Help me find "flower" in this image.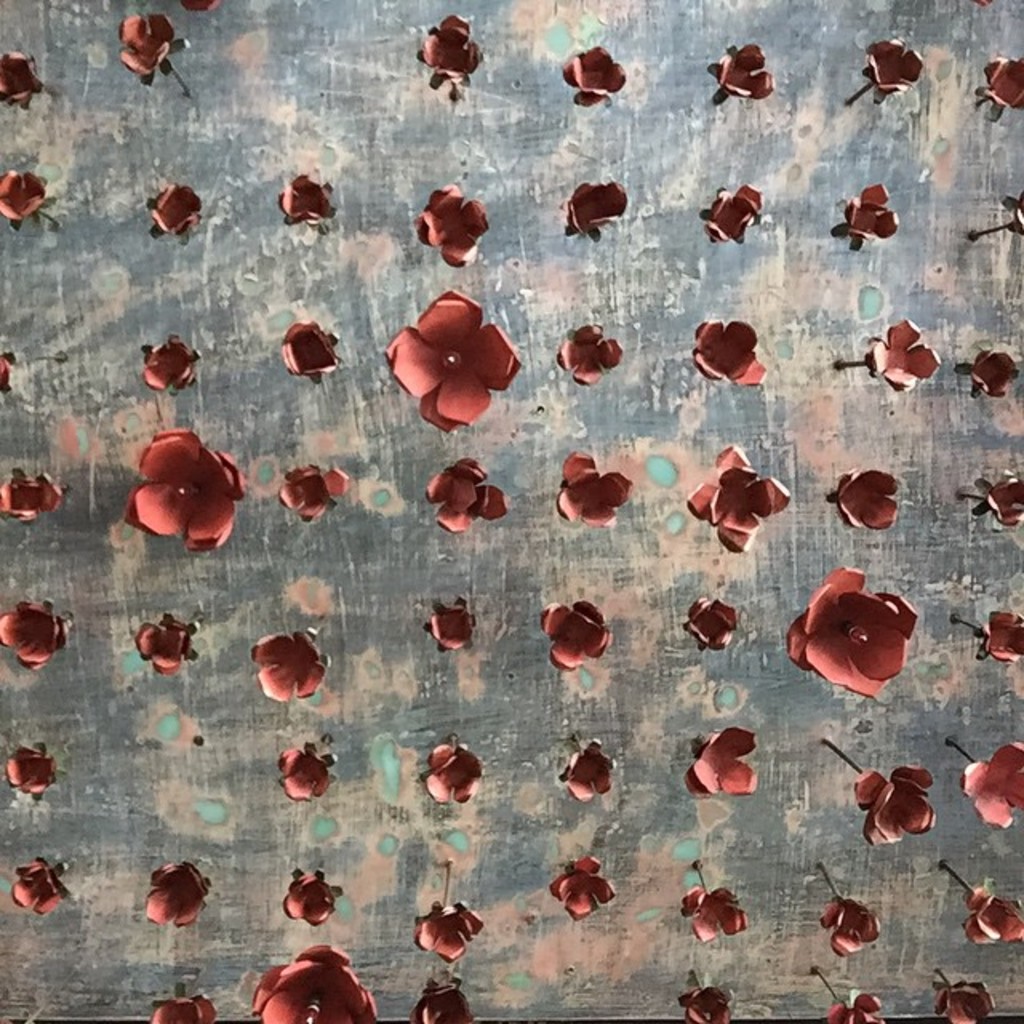
Found it: bbox(837, 461, 902, 531).
